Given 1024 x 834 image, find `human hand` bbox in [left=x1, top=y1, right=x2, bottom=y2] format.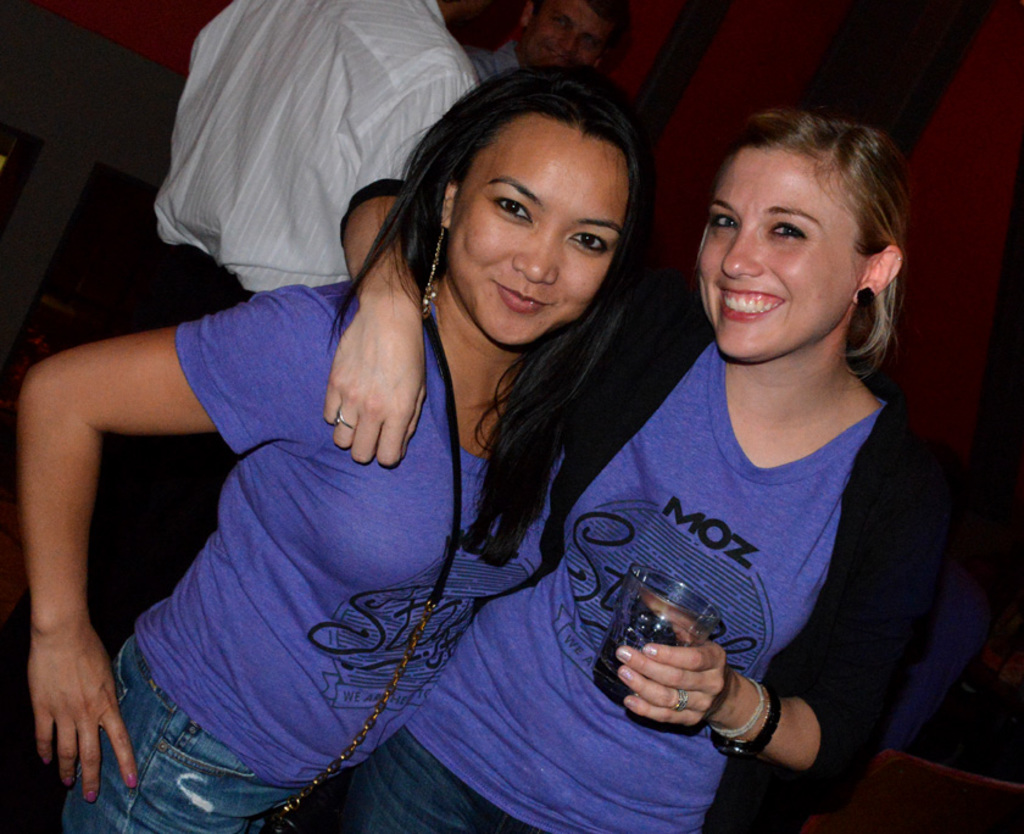
[left=624, top=627, right=751, bottom=723].
